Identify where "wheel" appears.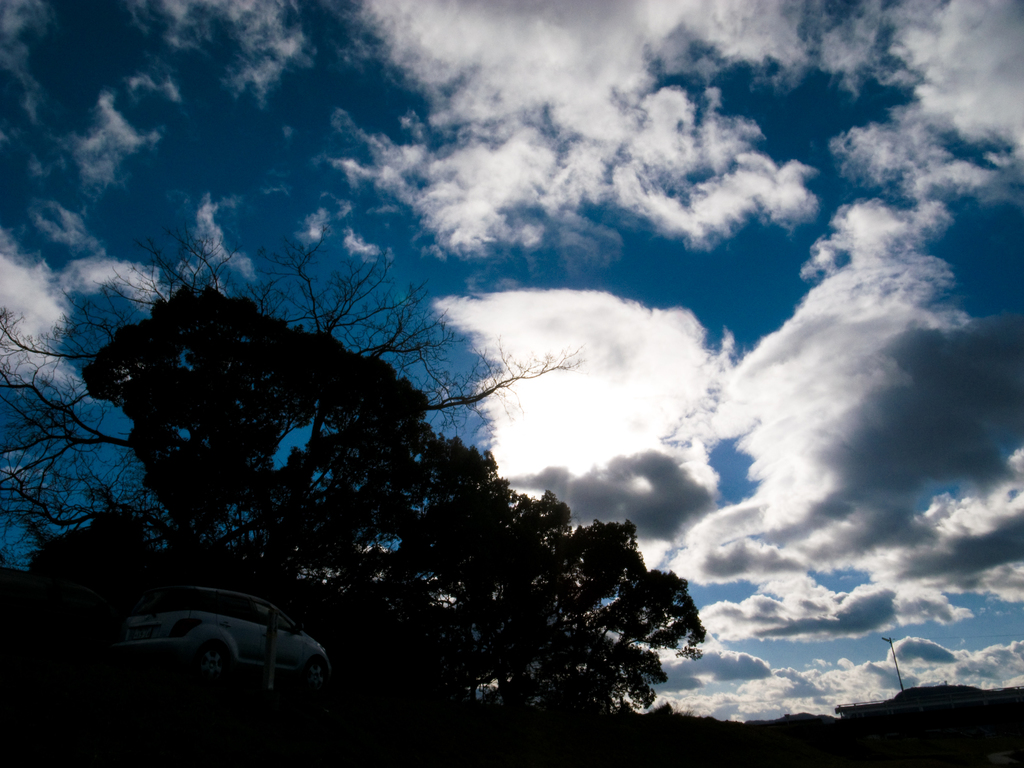
Appears at (196, 644, 229, 673).
